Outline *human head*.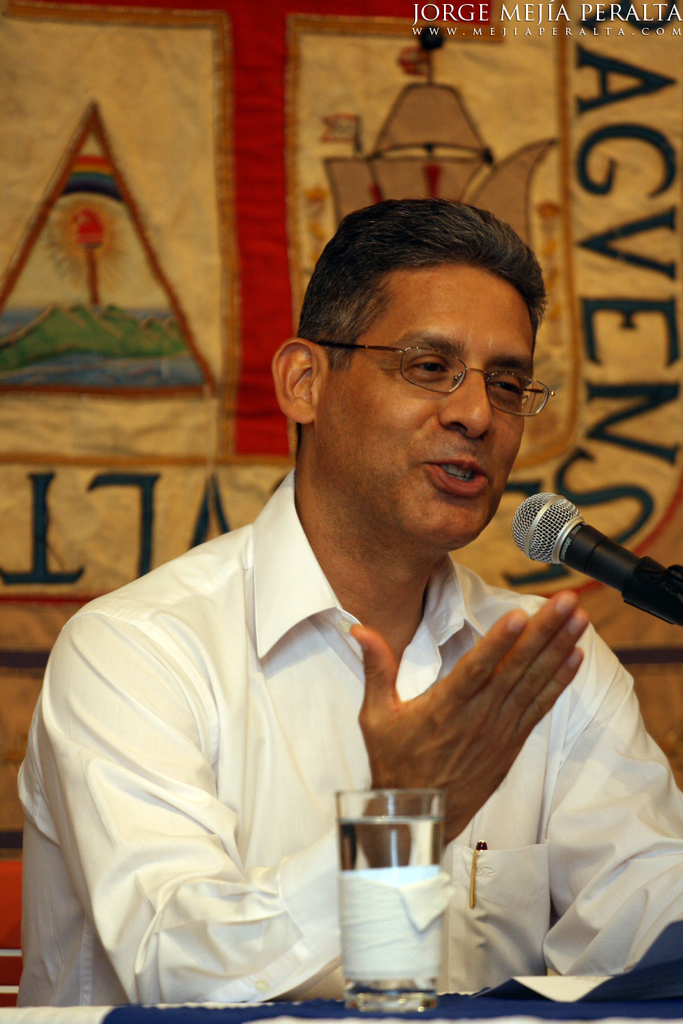
Outline: bbox=(275, 201, 549, 552).
